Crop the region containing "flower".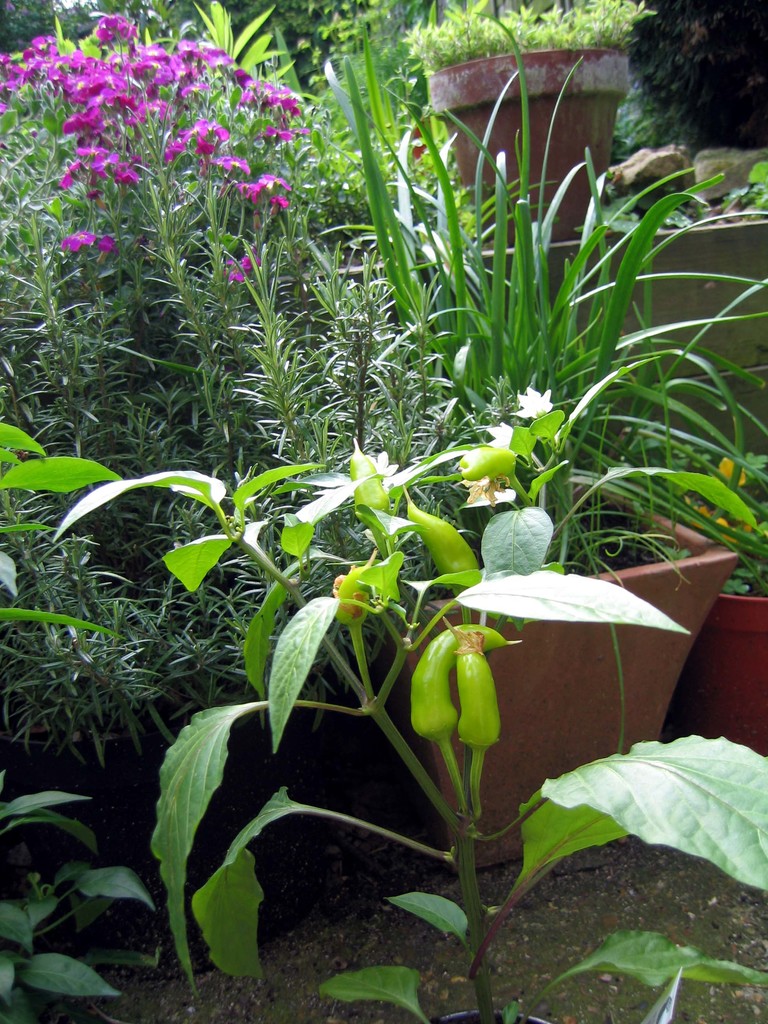
Crop region: 720:452:744:484.
